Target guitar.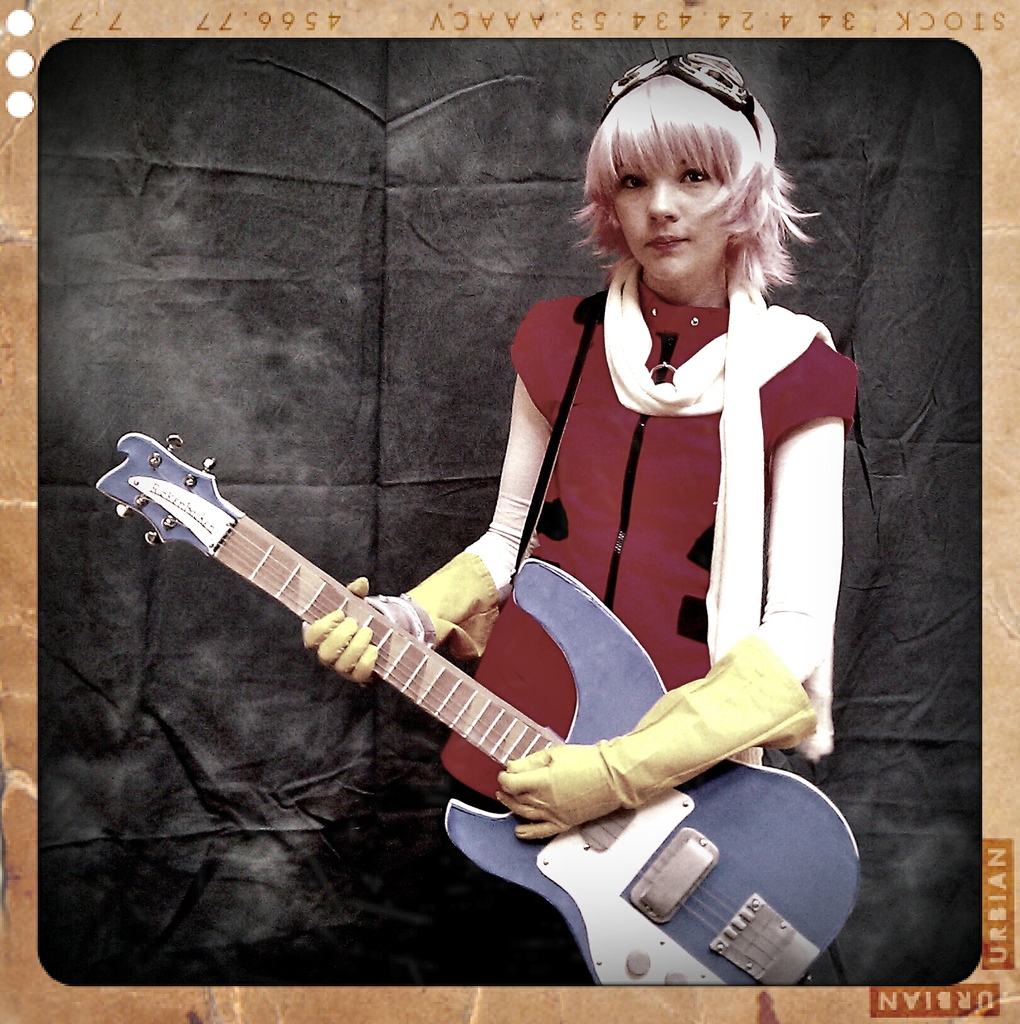
Target region: (left=67, top=426, right=804, bottom=989).
